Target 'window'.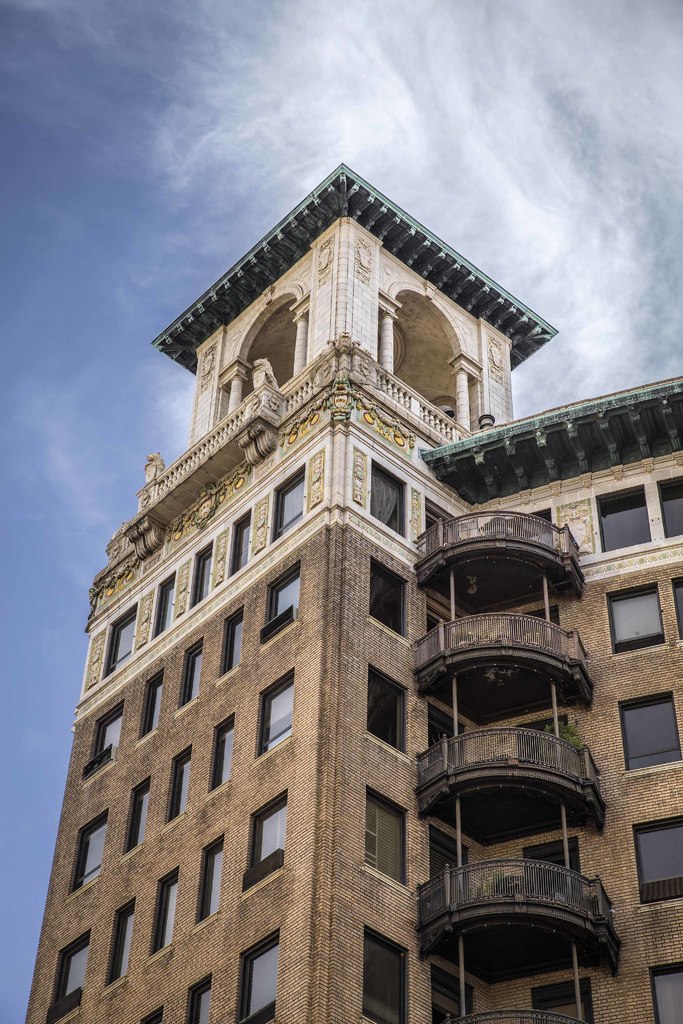
Target region: locate(178, 636, 204, 710).
